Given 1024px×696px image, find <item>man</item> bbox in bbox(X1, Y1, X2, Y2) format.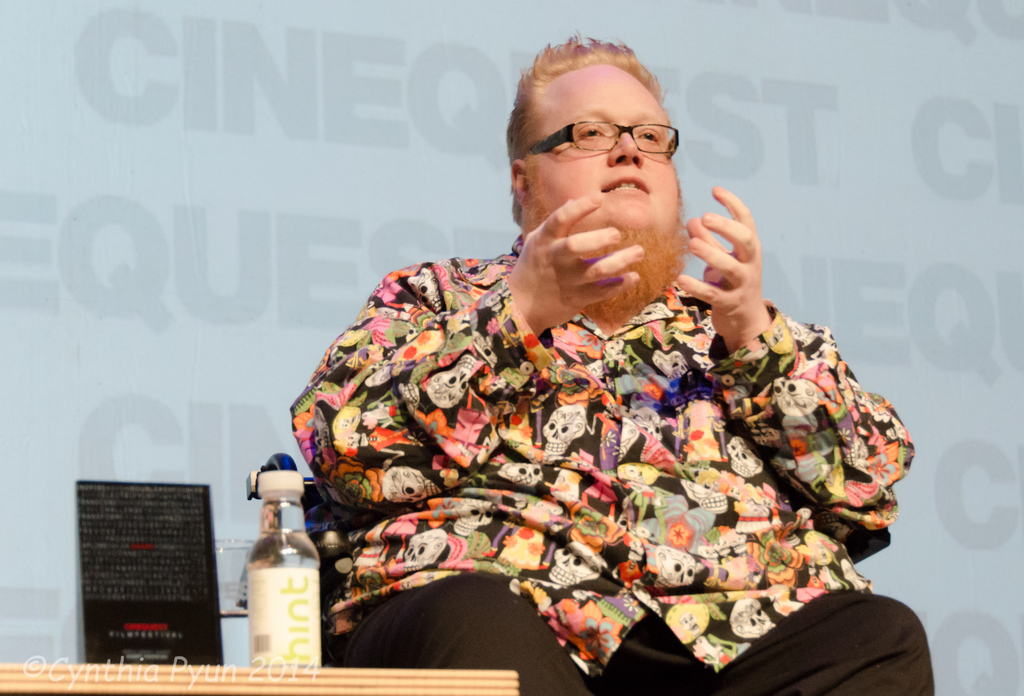
bbox(236, 70, 914, 675).
